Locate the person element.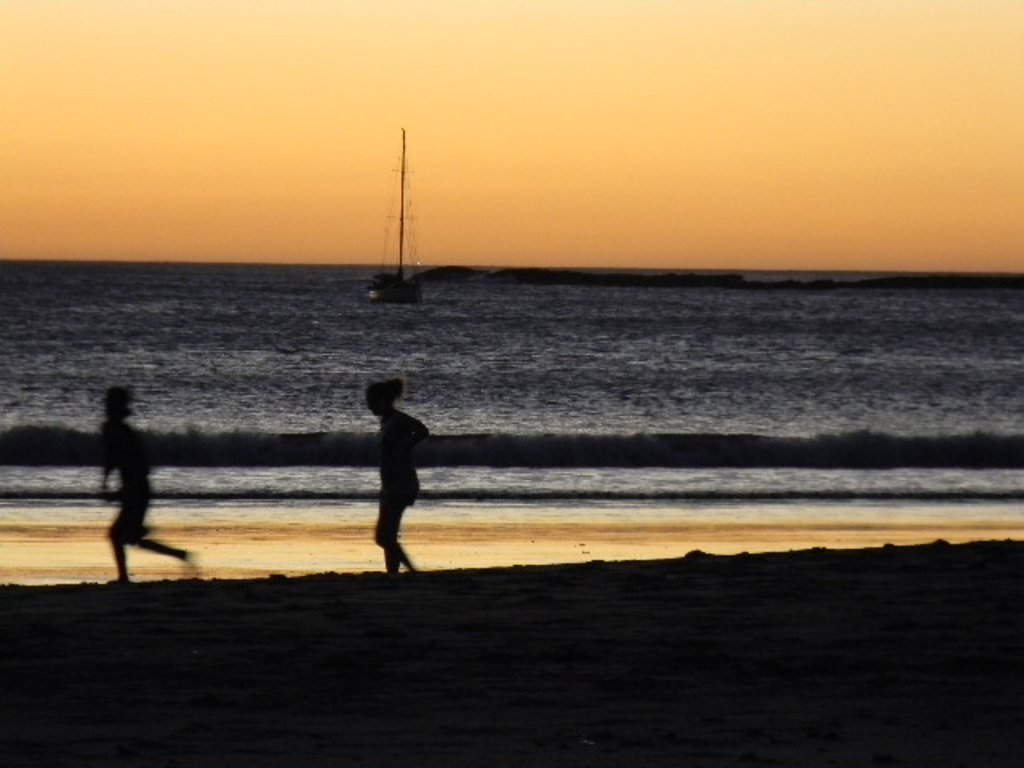
Element bbox: (left=99, top=389, right=195, bottom=584).
